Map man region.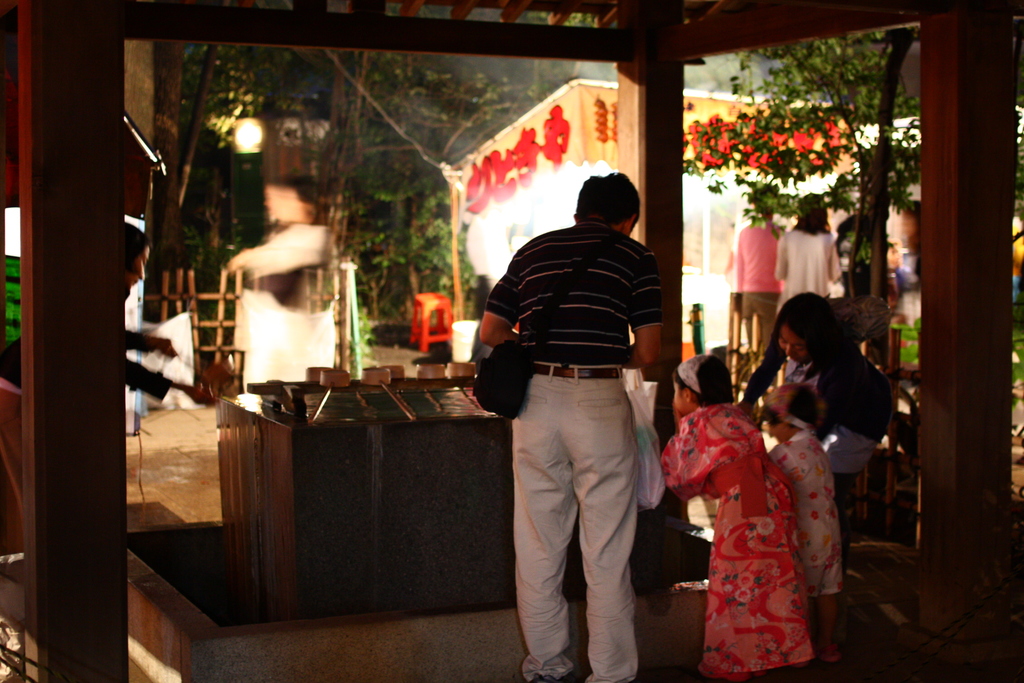
Mapped to [479,151,682,670].
